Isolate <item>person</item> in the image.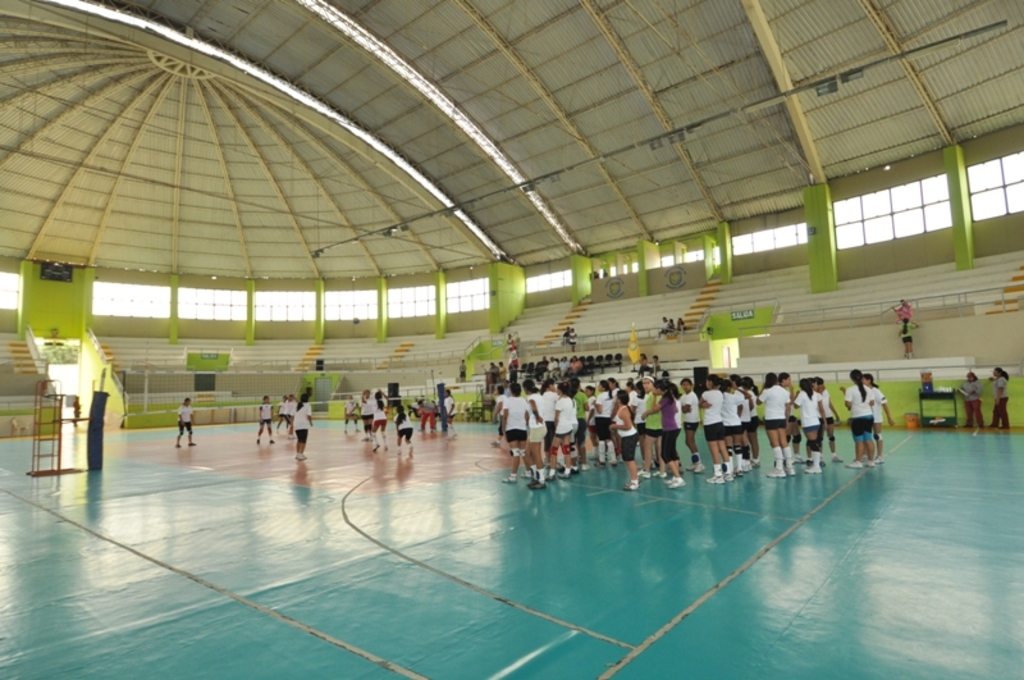
Isolated region: pyautogui.locateOnScreen(676, 319, 685, 330).
